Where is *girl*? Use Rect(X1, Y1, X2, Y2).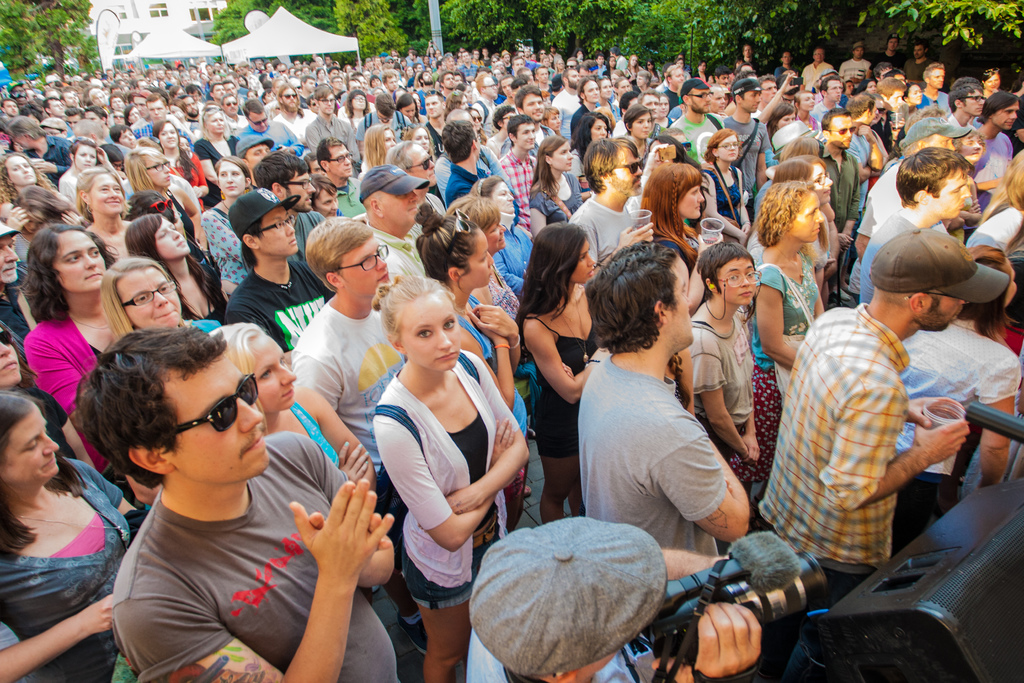
Rect(8, 189, 91, 250).
